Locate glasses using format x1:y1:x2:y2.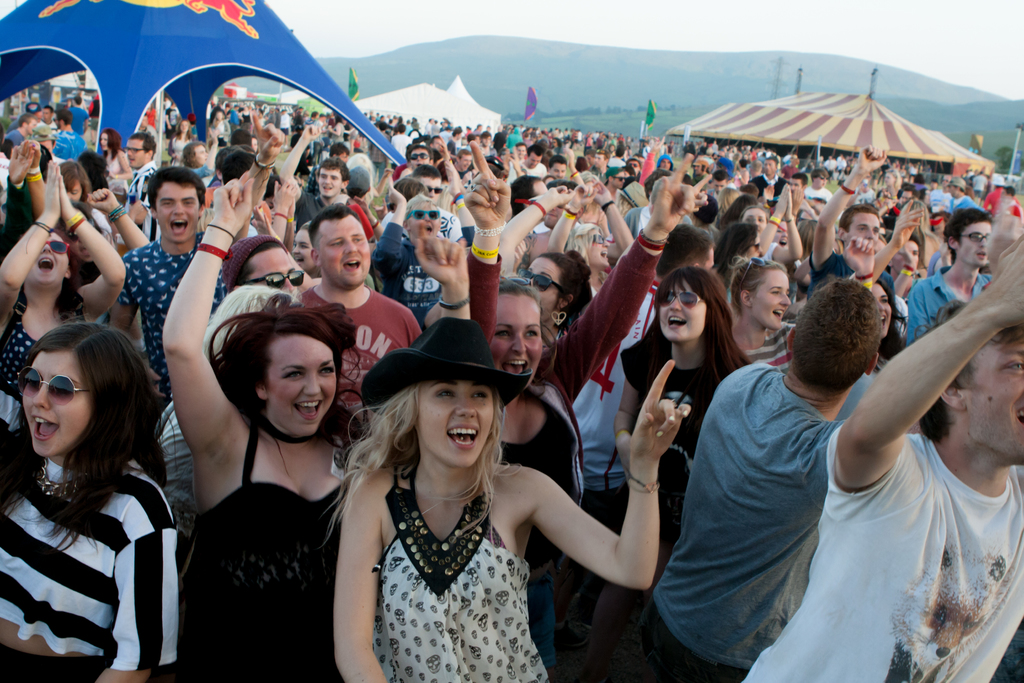
516:265:572:299.
